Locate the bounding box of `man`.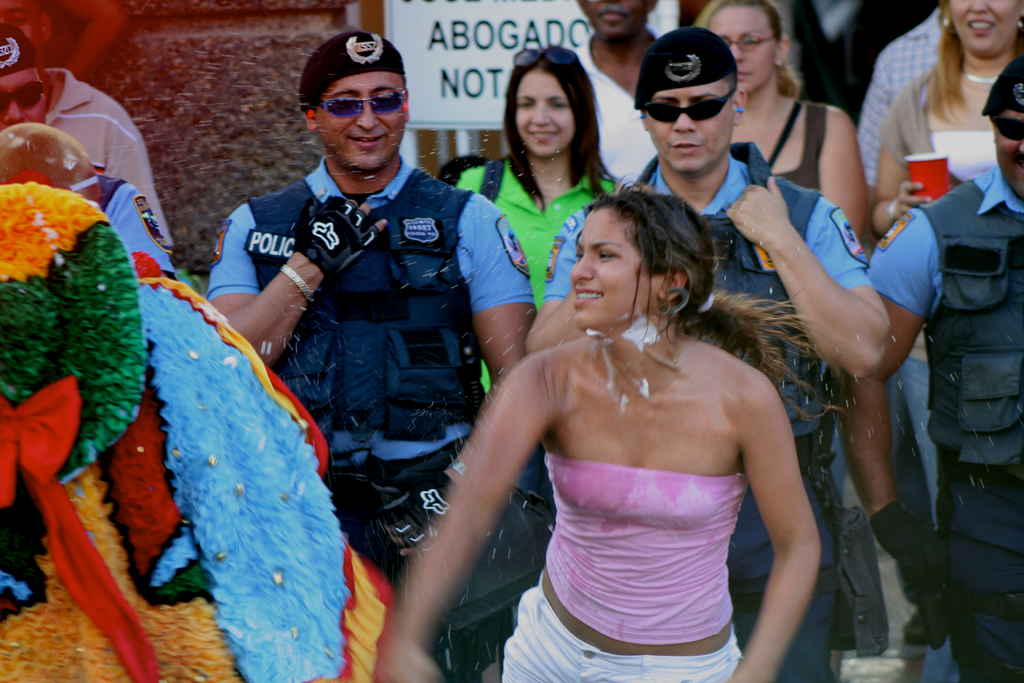
Bounding box: x1=202, y1=47, x2=516, y2=584.
